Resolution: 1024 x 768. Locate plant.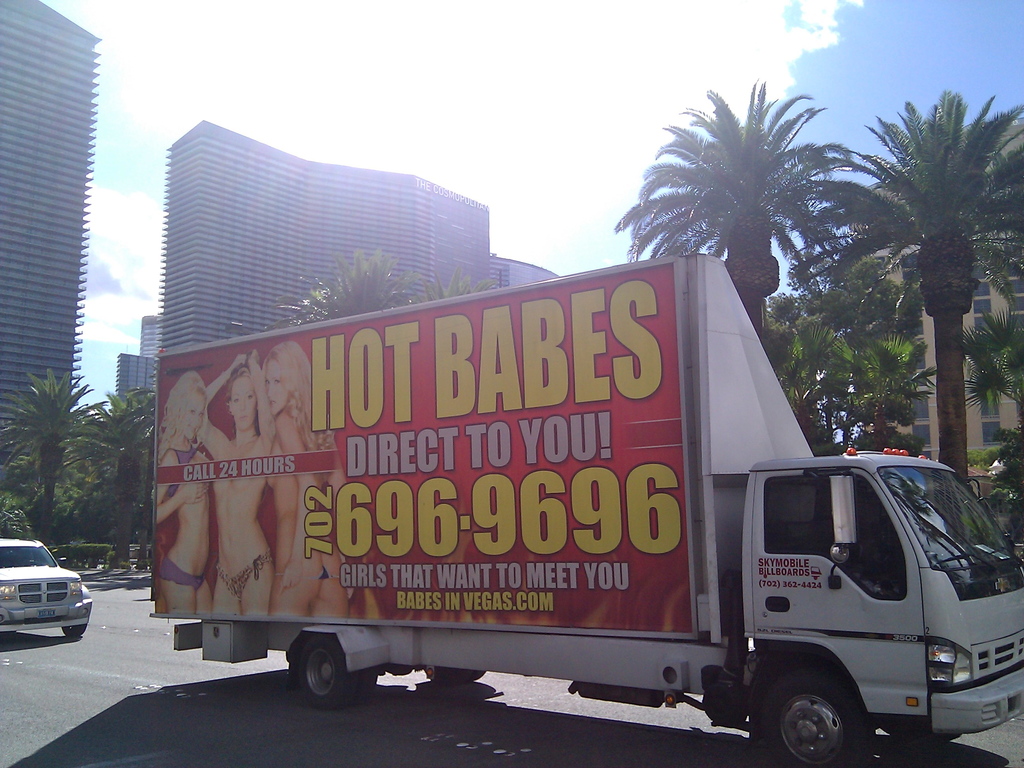
(983, 440, 1004, 467).
